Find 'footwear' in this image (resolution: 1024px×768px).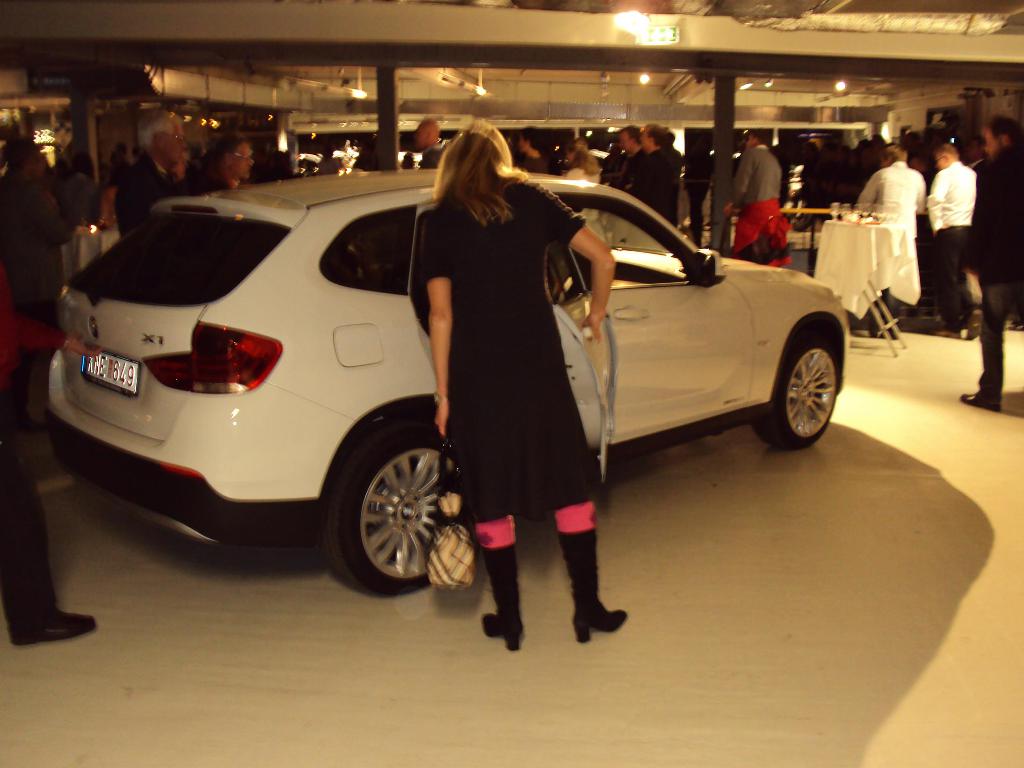
region(477, 529, 522, 653).
